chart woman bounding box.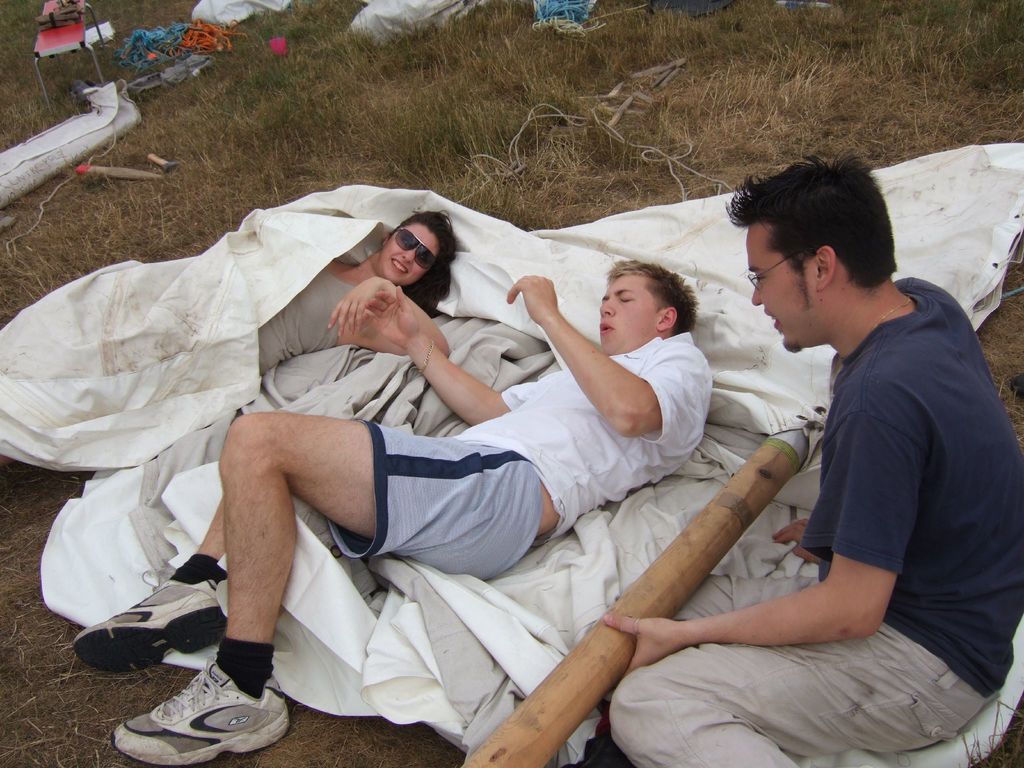
Charted: [0,206,456,488].
